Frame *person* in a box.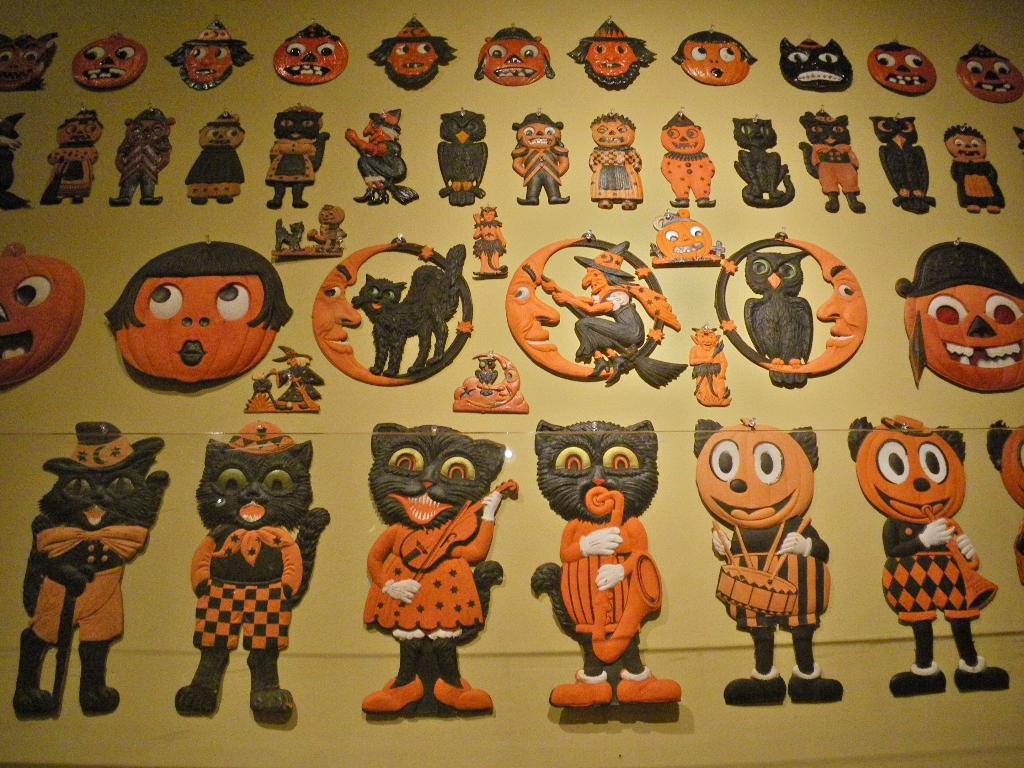
detection(0, 246, 86, 396).
